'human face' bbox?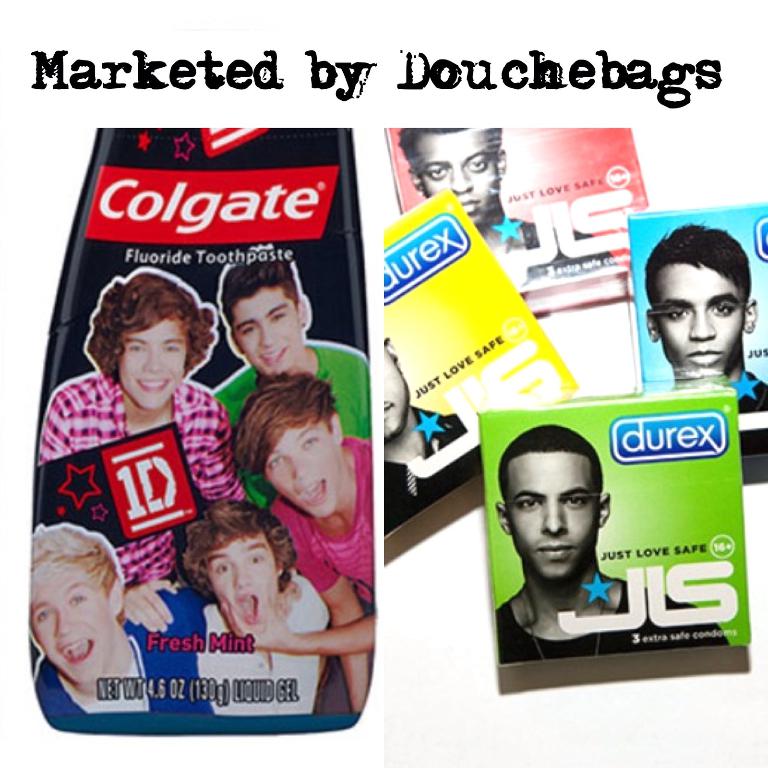
detection(234, 291, 303, 384)
